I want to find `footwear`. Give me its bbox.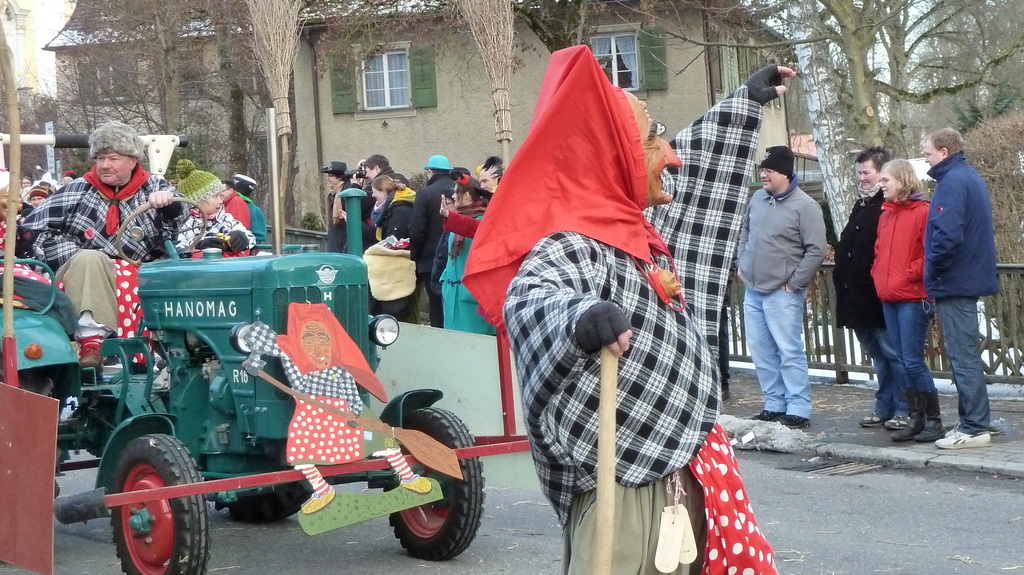
(402, 478, 432, 493).
